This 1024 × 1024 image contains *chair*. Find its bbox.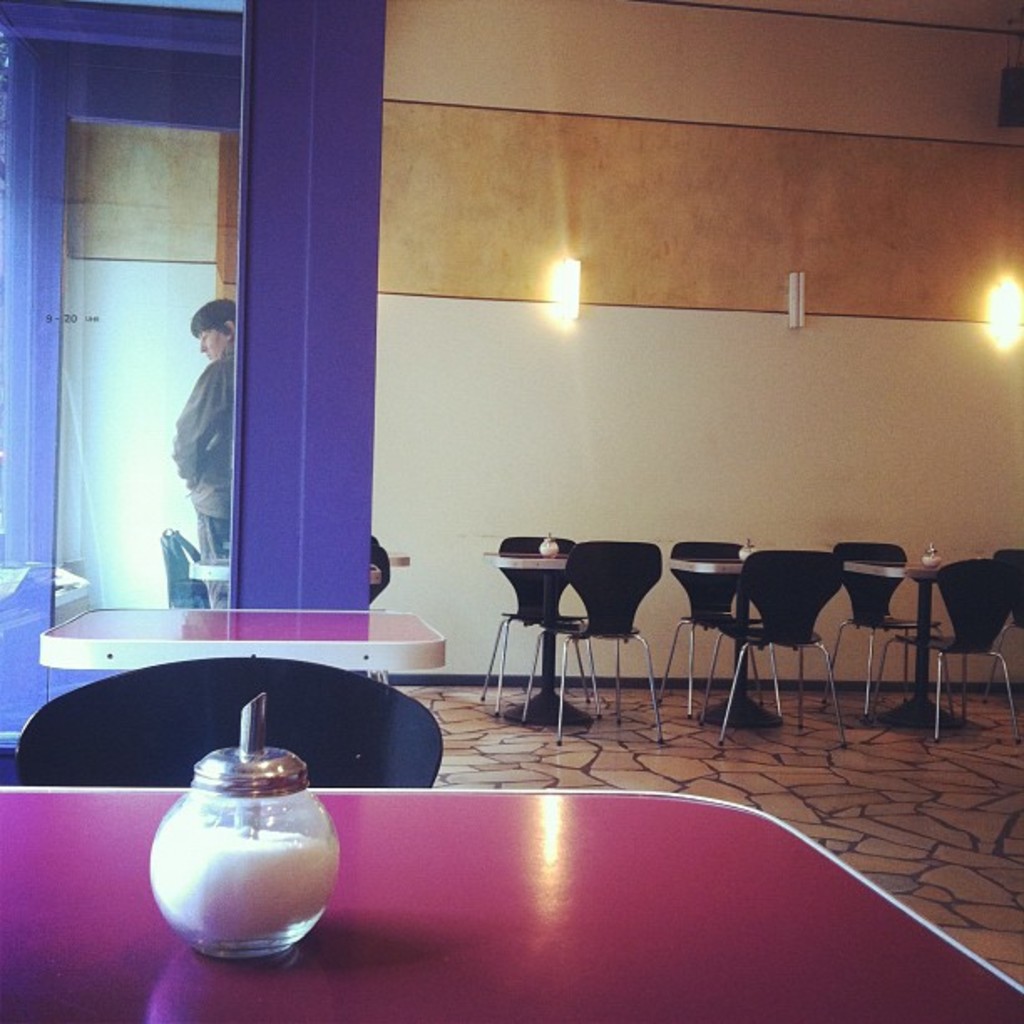
x1=17, y1=649, x2=442, y2=785.
